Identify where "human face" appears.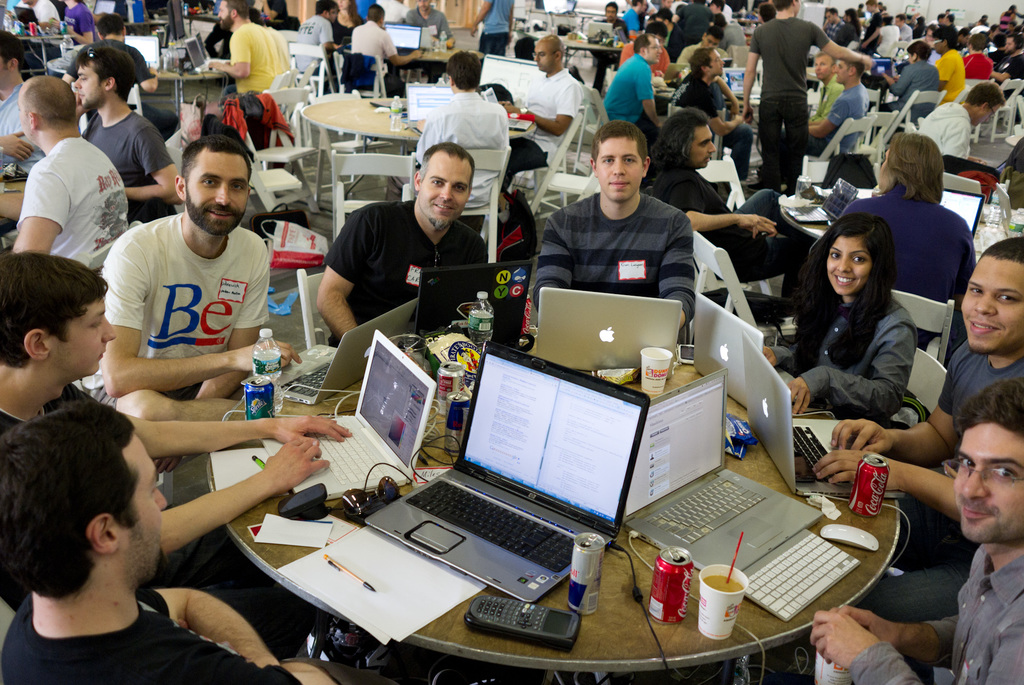
Appears at {"x1": 189, "y1": 153, "x2": 251, "y2": 238}.
